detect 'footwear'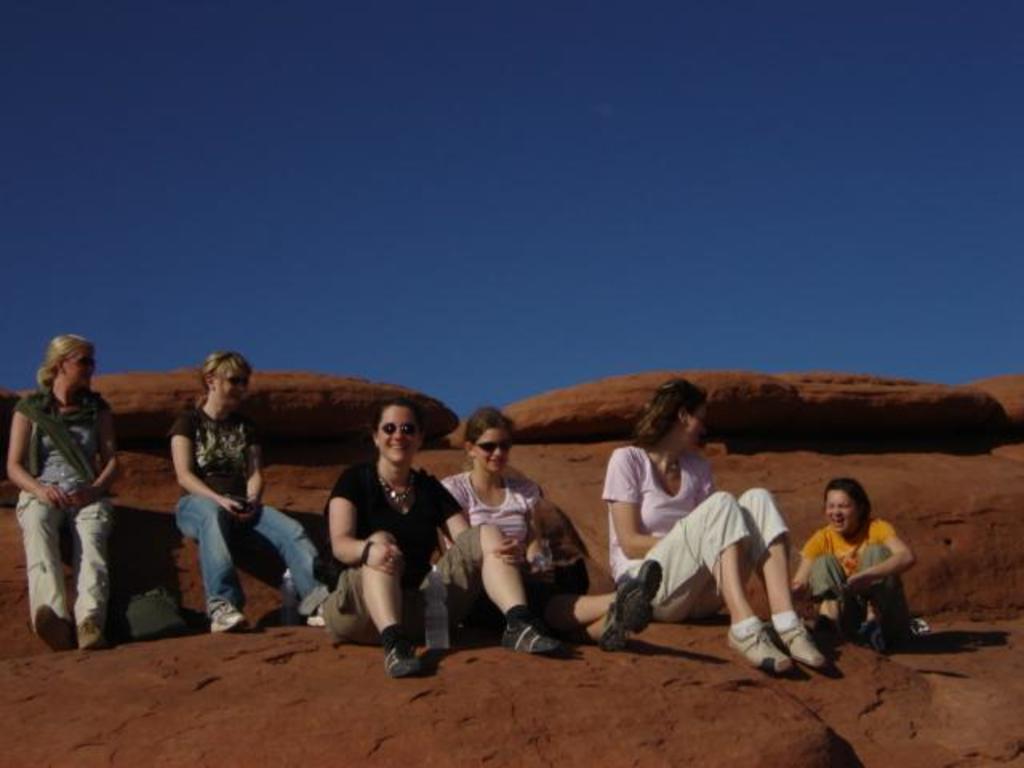
box=[307, 597, 325, 629]
